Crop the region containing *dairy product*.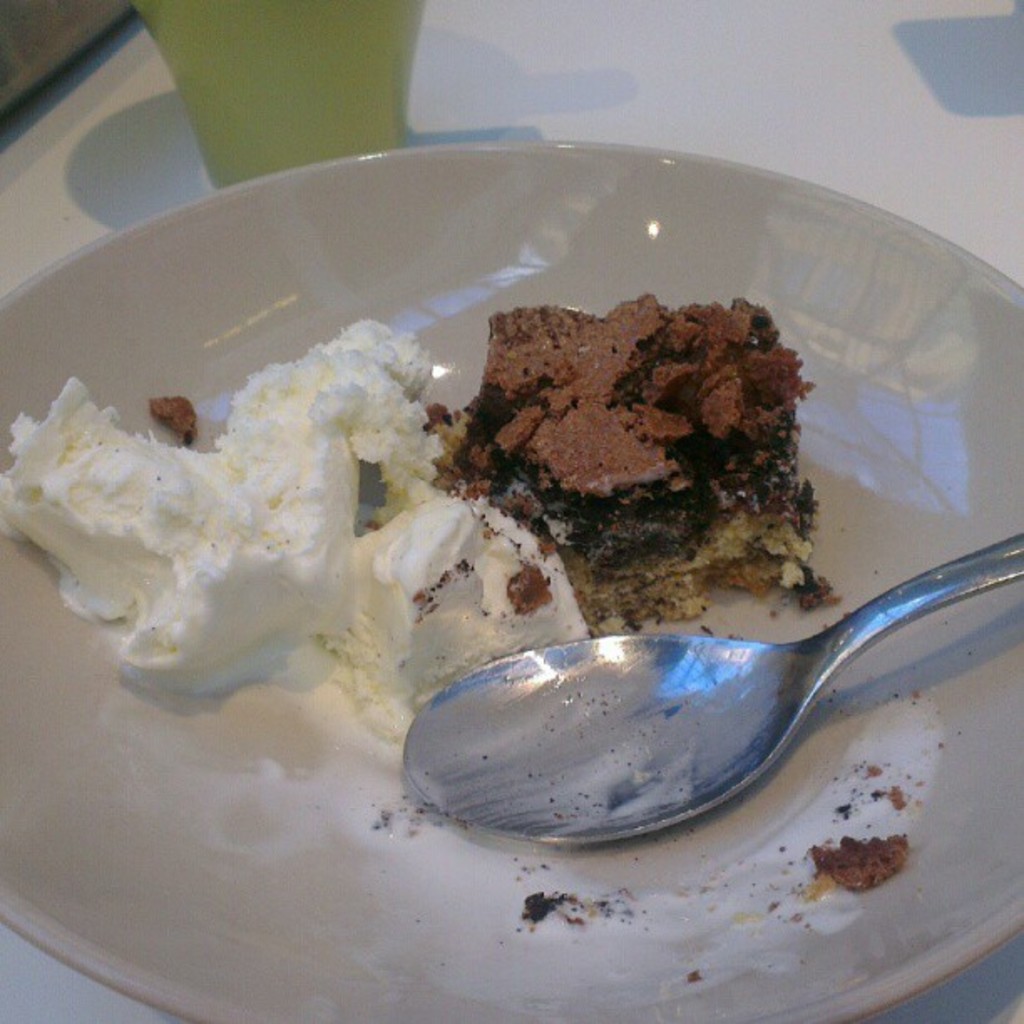
Crop region: (204,310,445,671).
